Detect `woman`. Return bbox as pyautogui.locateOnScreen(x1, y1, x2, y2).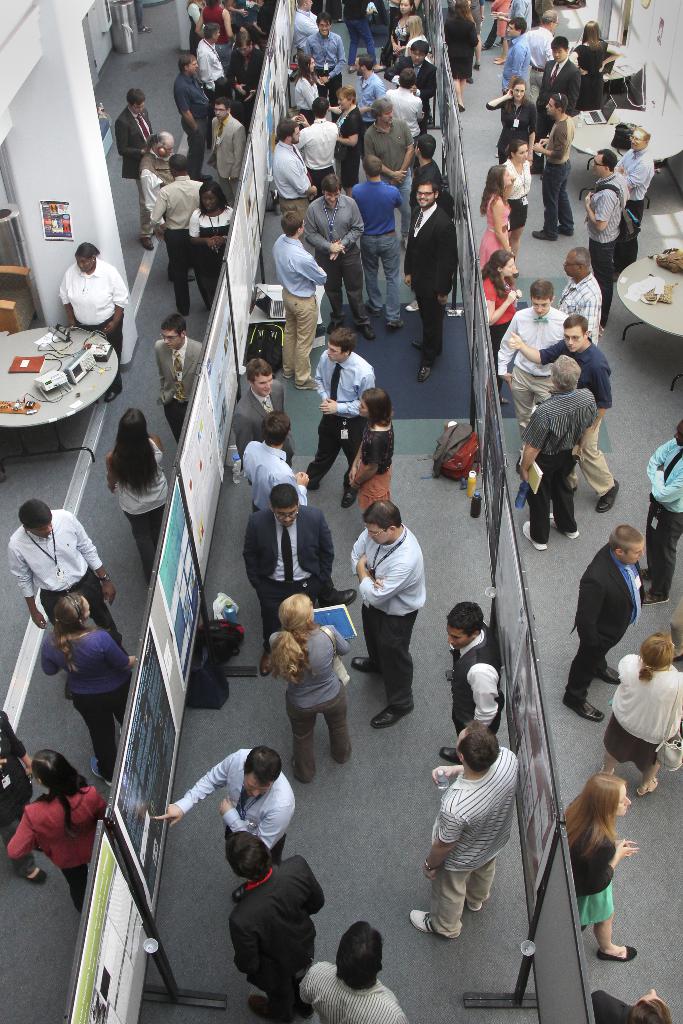
pyautogui.locateOnScreen(263, 602, 365, 790).
